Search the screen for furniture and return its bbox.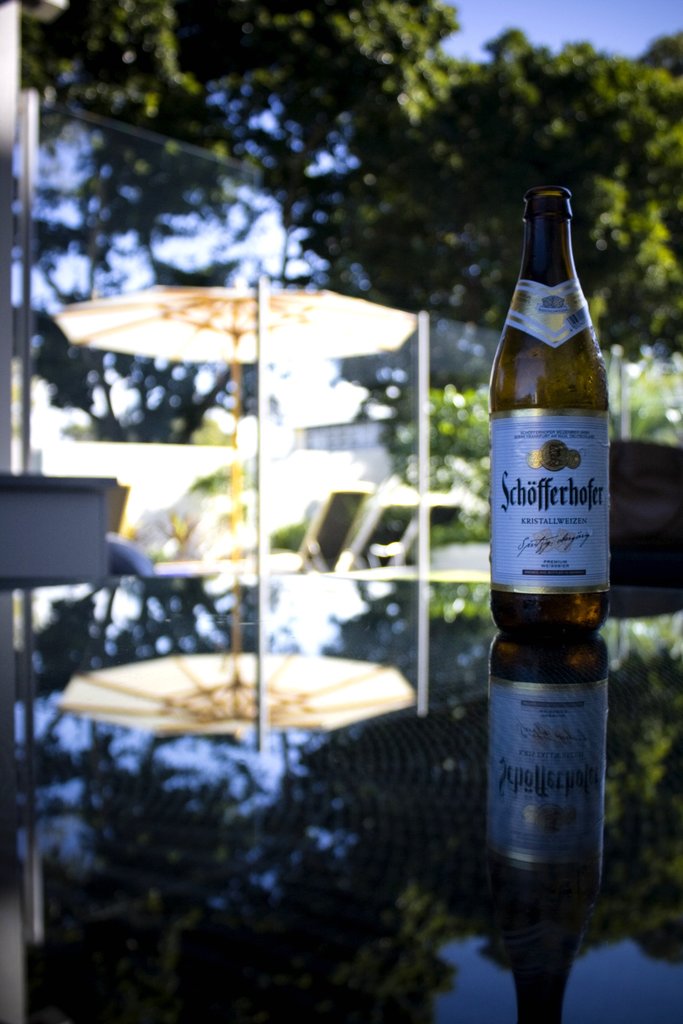
Found: box(373, 505, 456, 561).
